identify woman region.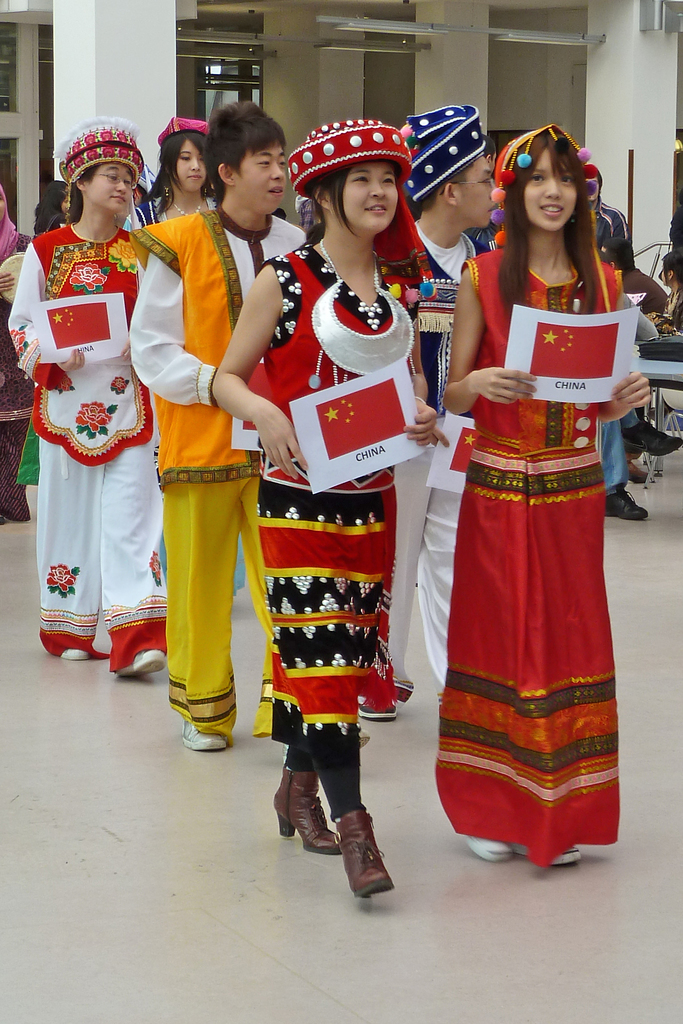
Region: (x1=210, y1=114, x2=453, y2=896).
